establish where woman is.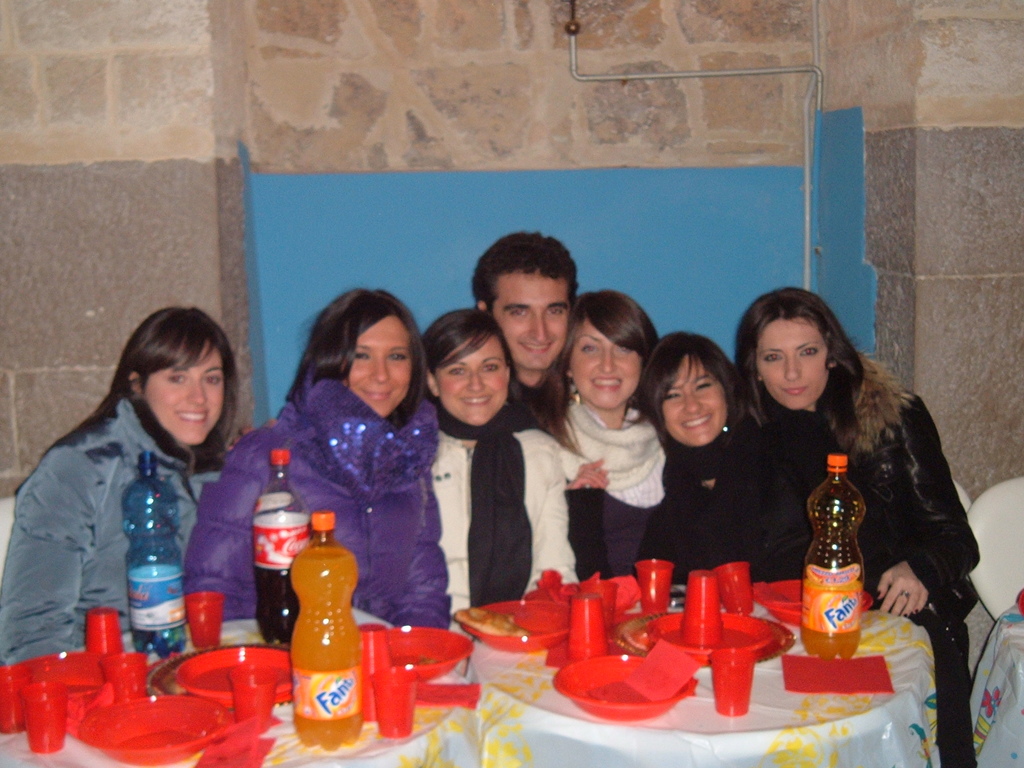
Established at box(0, 305, 278, 666).
